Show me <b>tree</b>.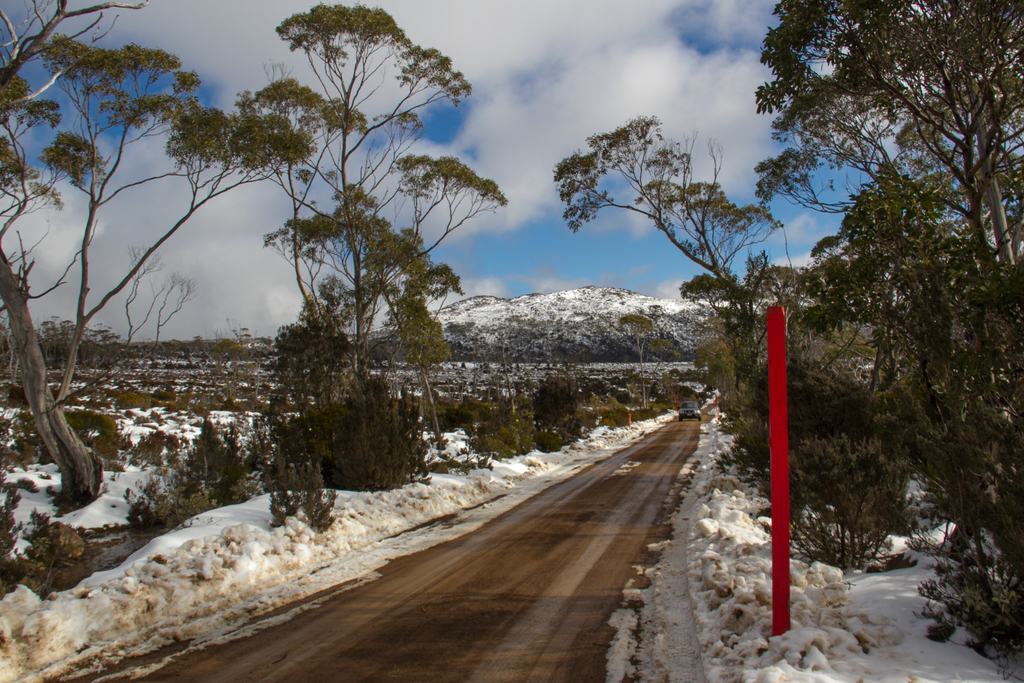
<b>tree</b> is here: 210,321,274,387.
